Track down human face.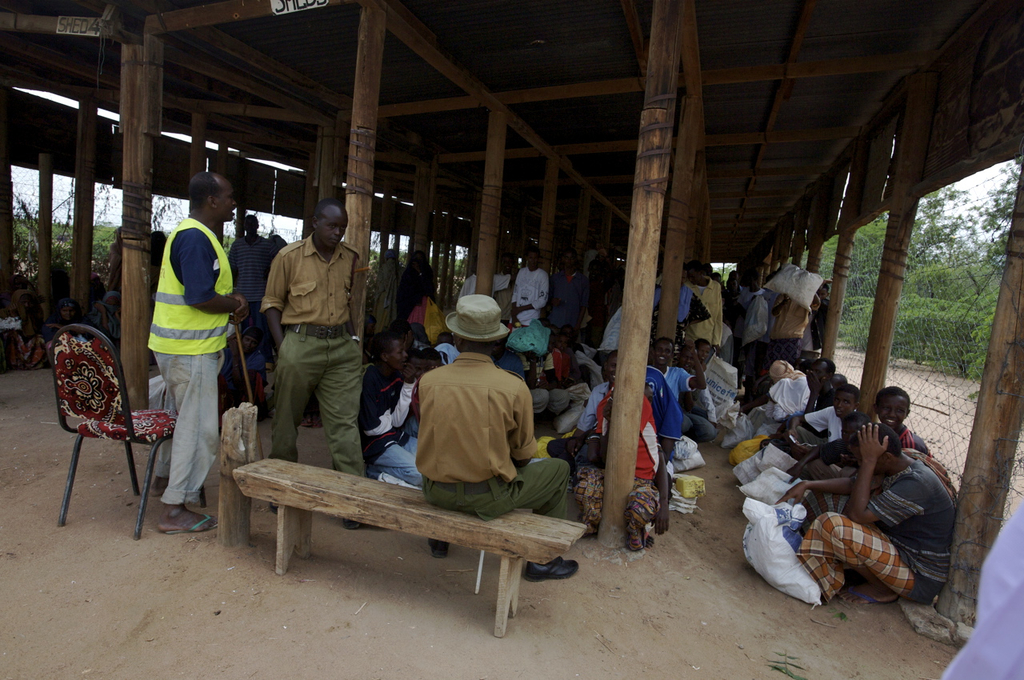
Tracked to <bbox>313, 199, 350, 258</bbox>.
